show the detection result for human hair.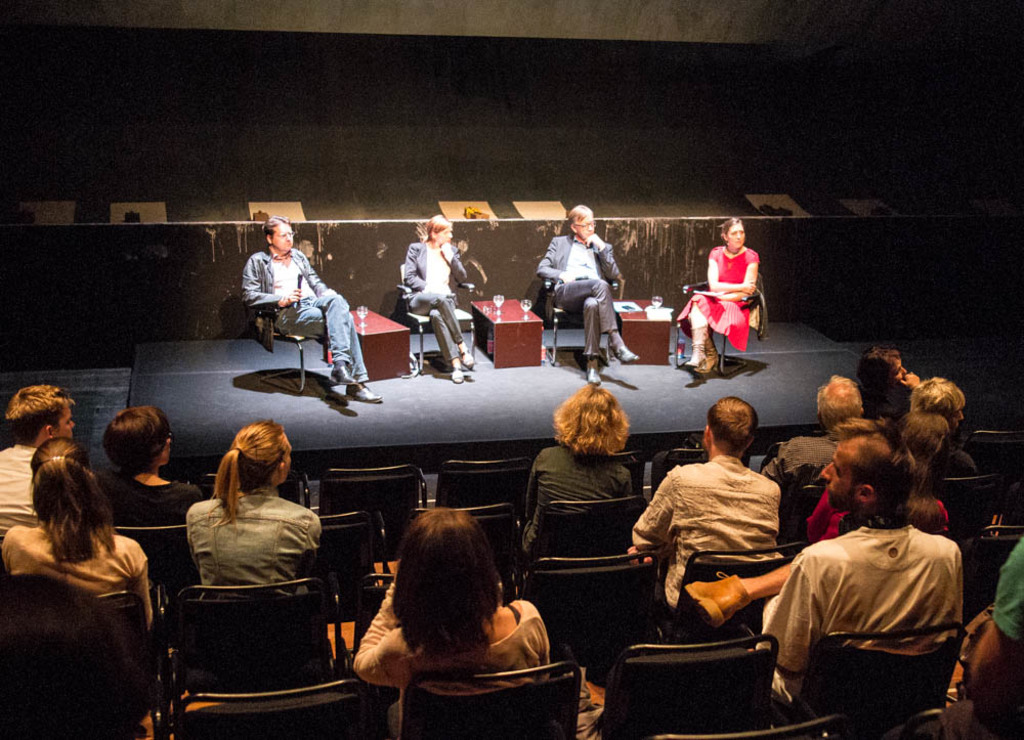
crop(906, 416, 943, 526).
